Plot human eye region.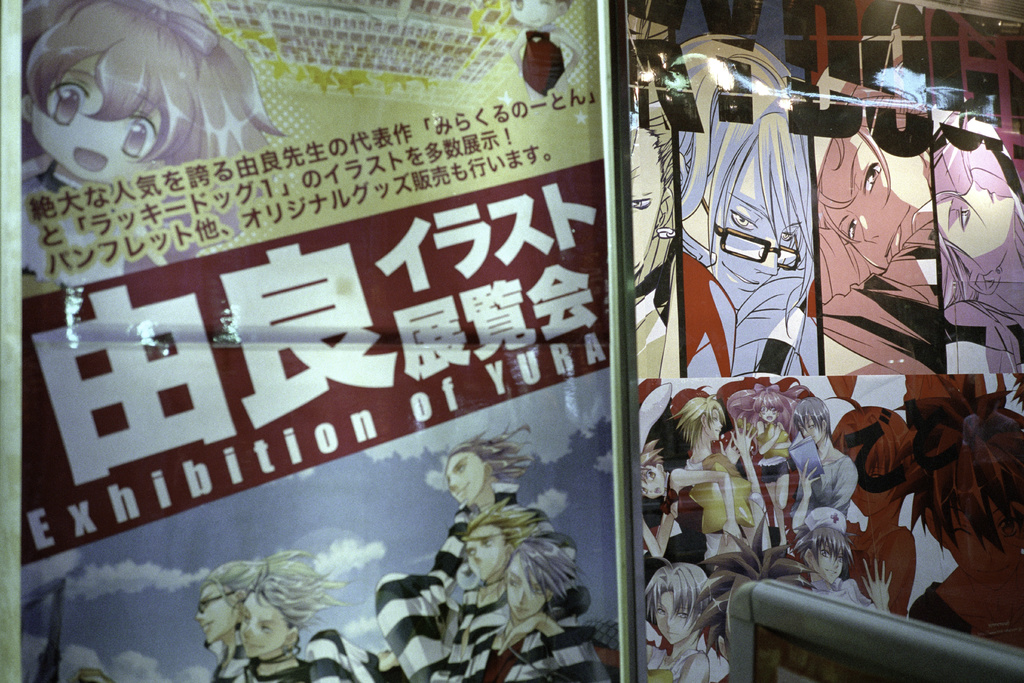
Plotted at (x1=53, y1=81, x2=85, y2=131).
